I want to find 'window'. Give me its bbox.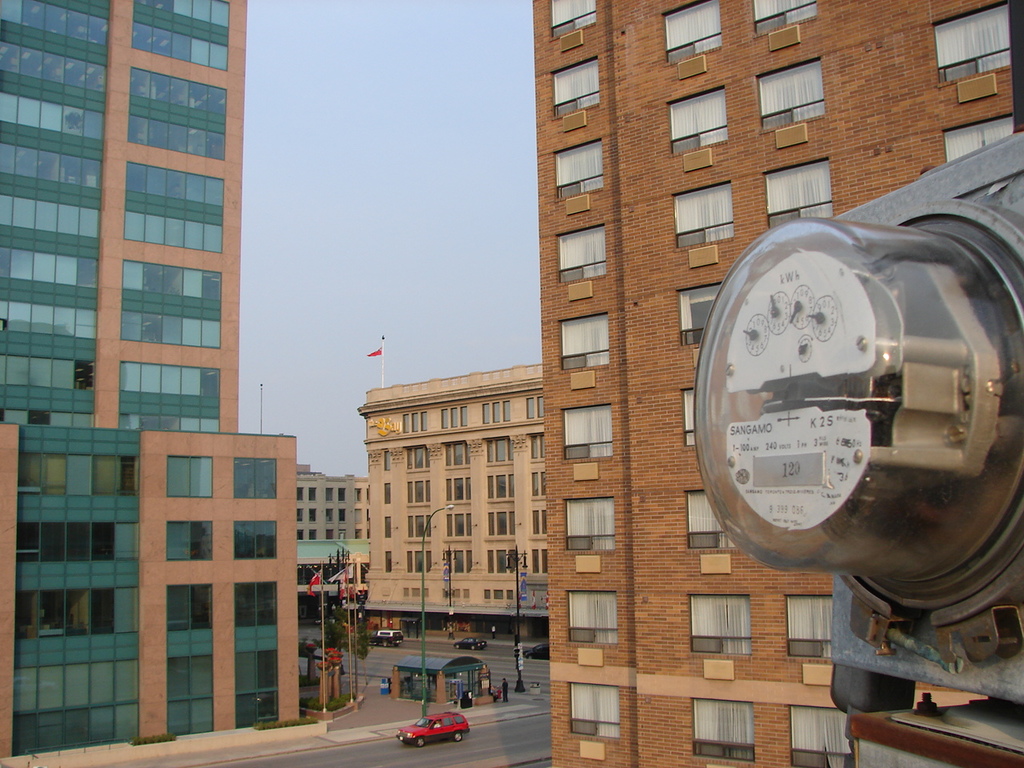
442/550/474/574.
